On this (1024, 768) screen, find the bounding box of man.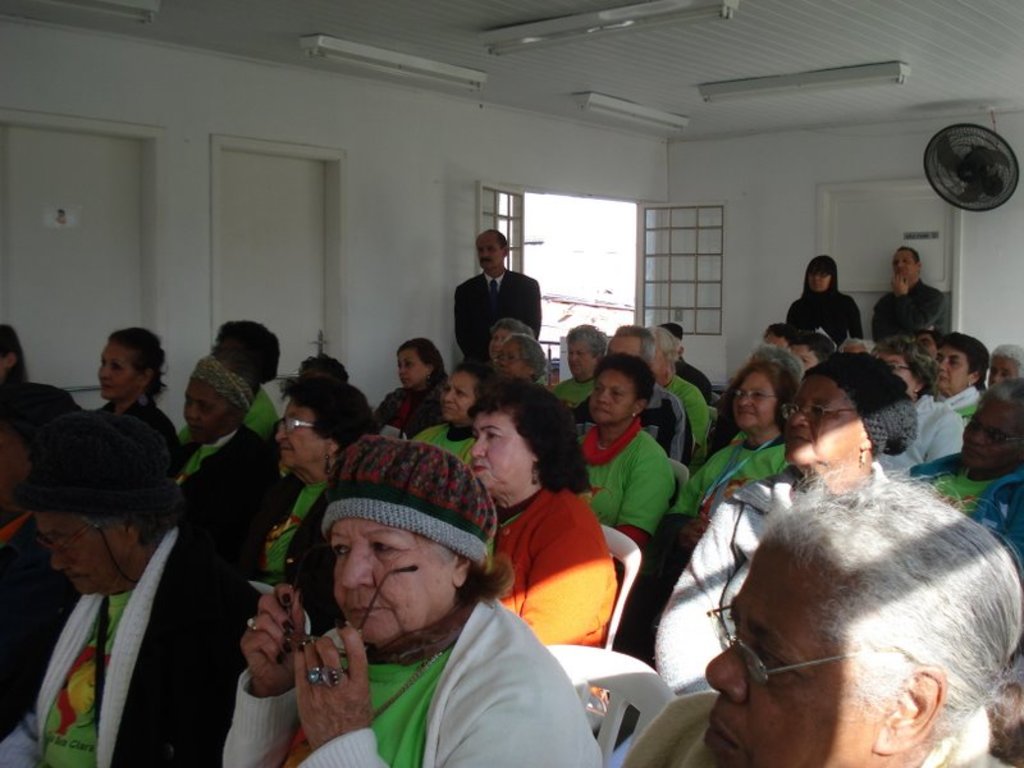
Bounding box: pyautogui.locateOnScreen(26, 433, 253, 767).
